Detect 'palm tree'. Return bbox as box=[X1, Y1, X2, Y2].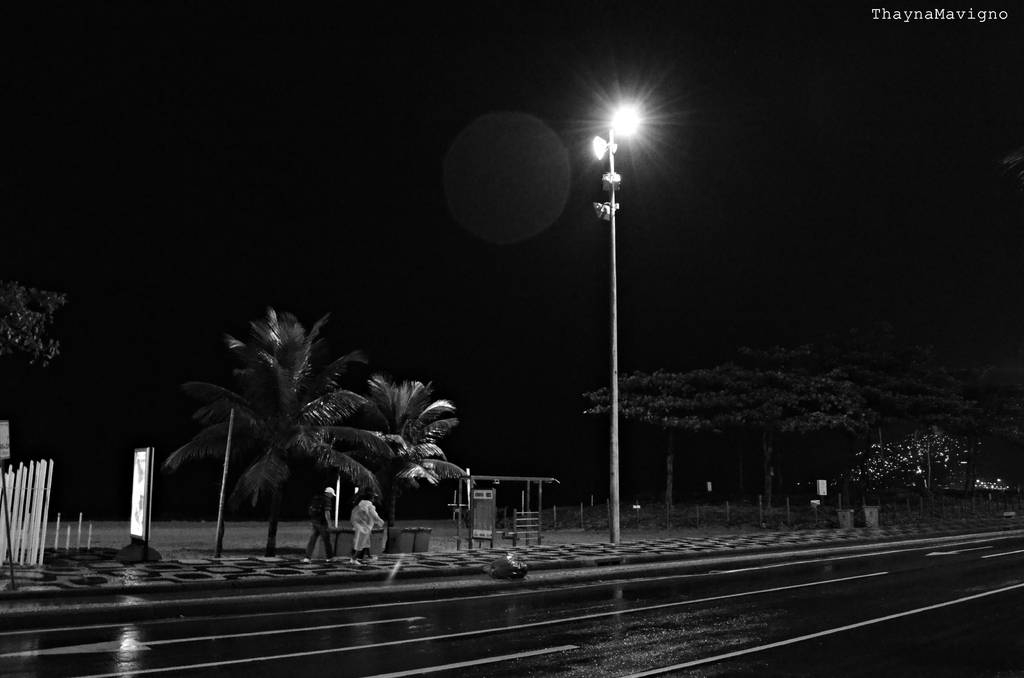
box=[183, 314, 362, 565].
